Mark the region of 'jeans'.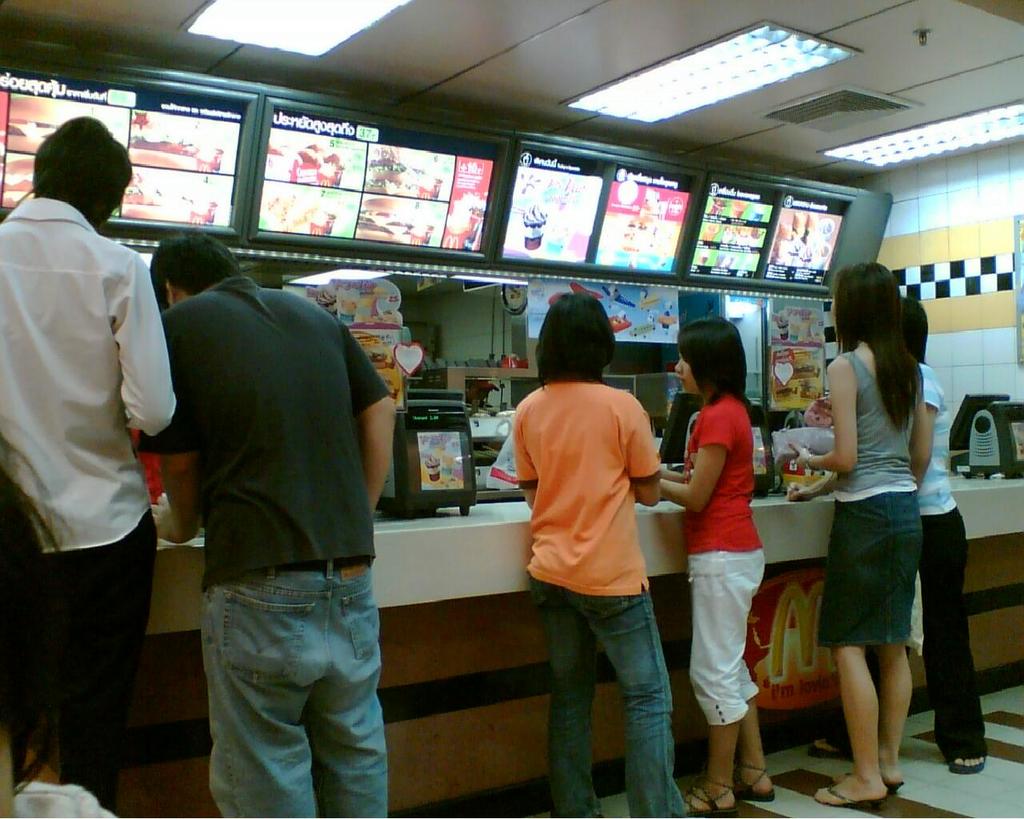
Region: left=530, top=585, right=685, bottom=818.
